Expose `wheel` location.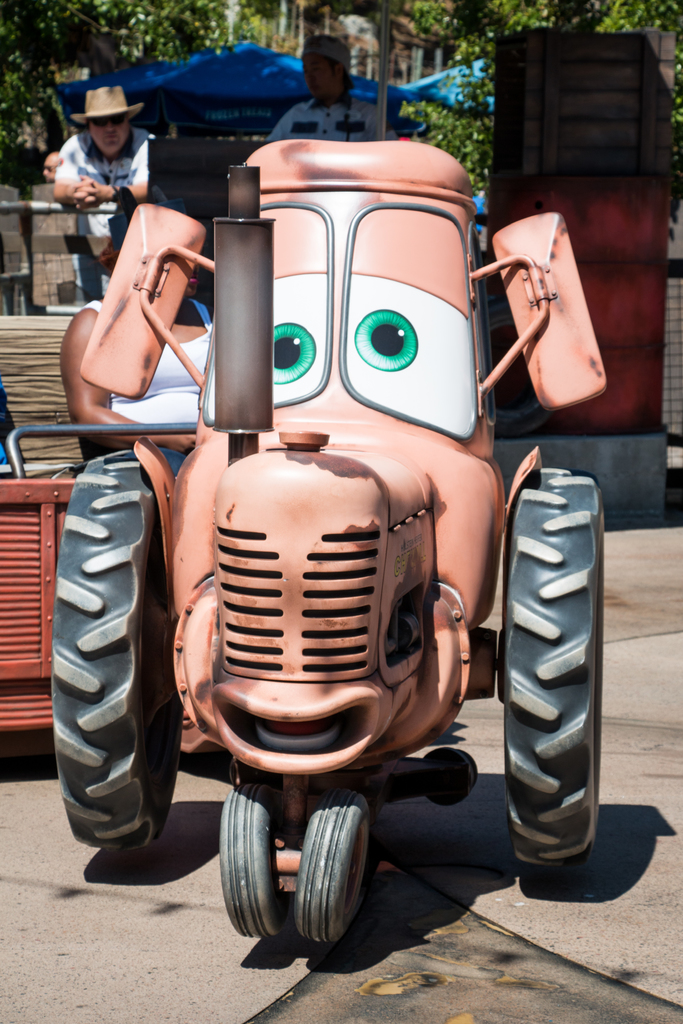
Exposed at x1=498 y1=464 x2=611 y2=863.
